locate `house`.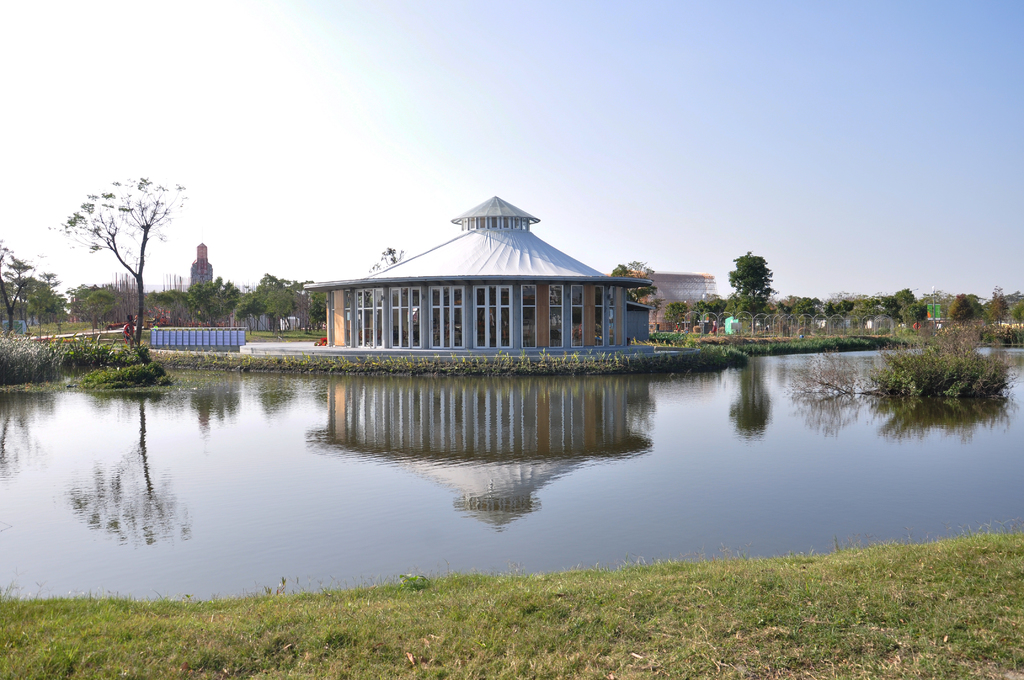
Bounding box: {"left": 303, "top": 193, "right": 656, "bottom": 354}.
